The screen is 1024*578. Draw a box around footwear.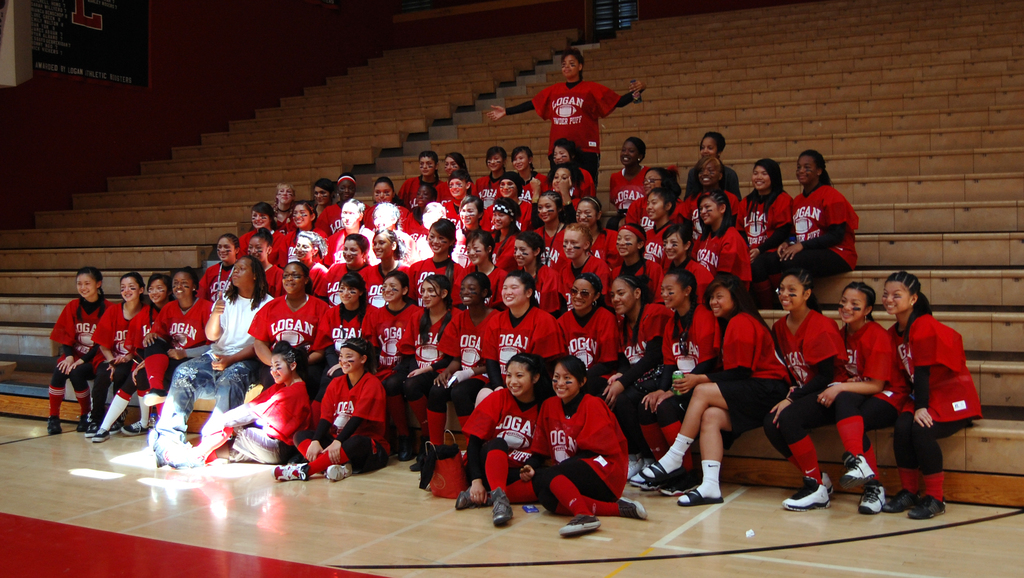
[left=656, top=482, right=700, bottom=497].
